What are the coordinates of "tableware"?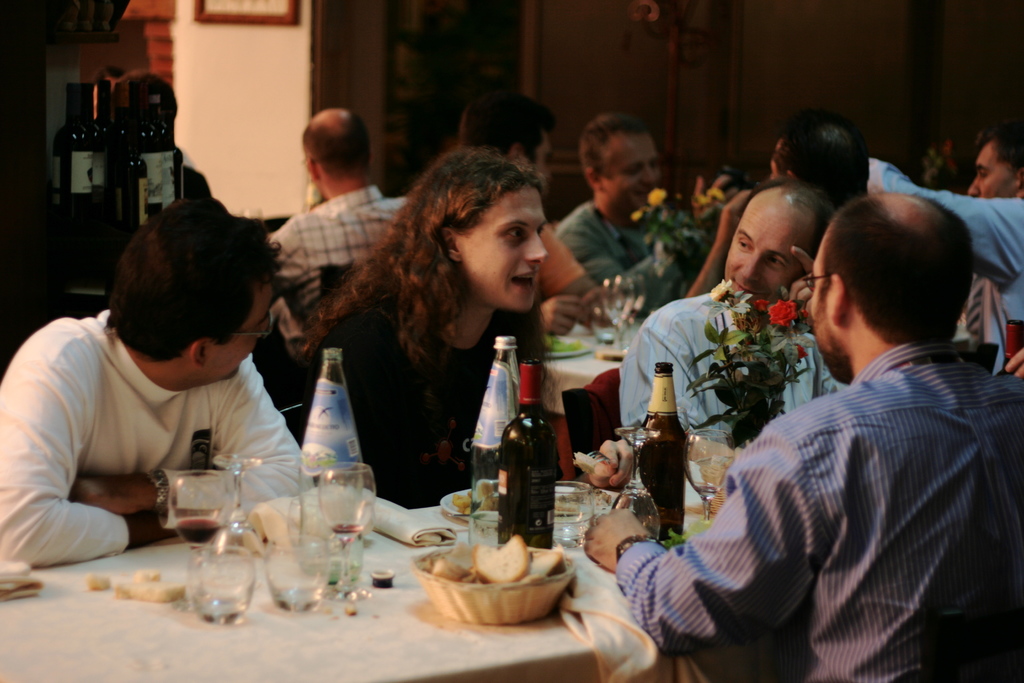
crop(609, 274, 651, 342).
